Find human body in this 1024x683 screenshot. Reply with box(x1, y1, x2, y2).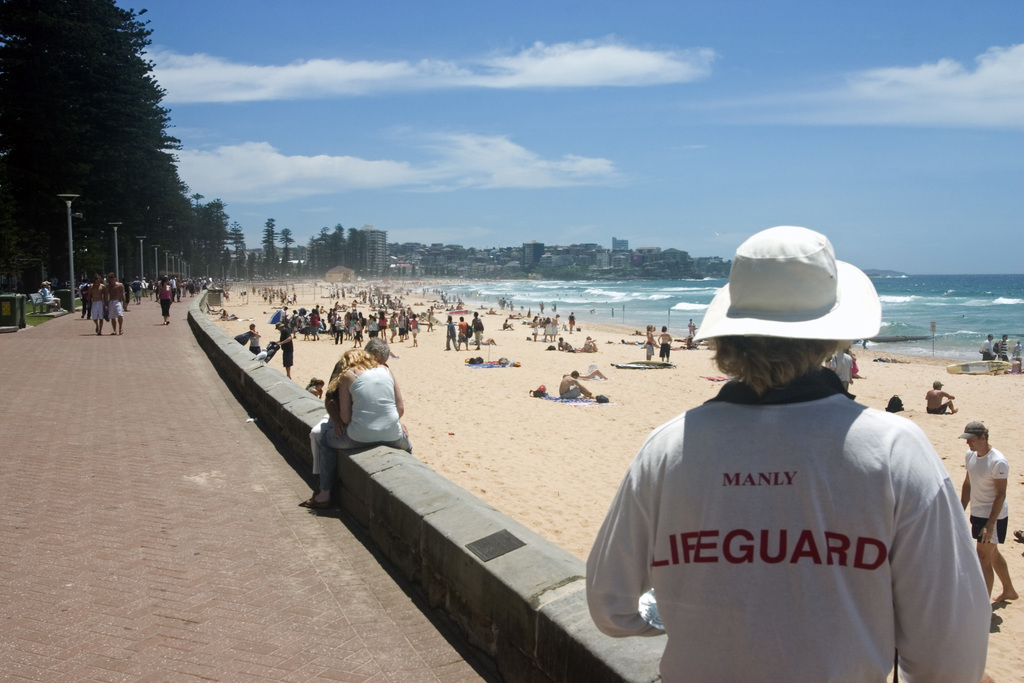
box(459, 315, 472, 349).
